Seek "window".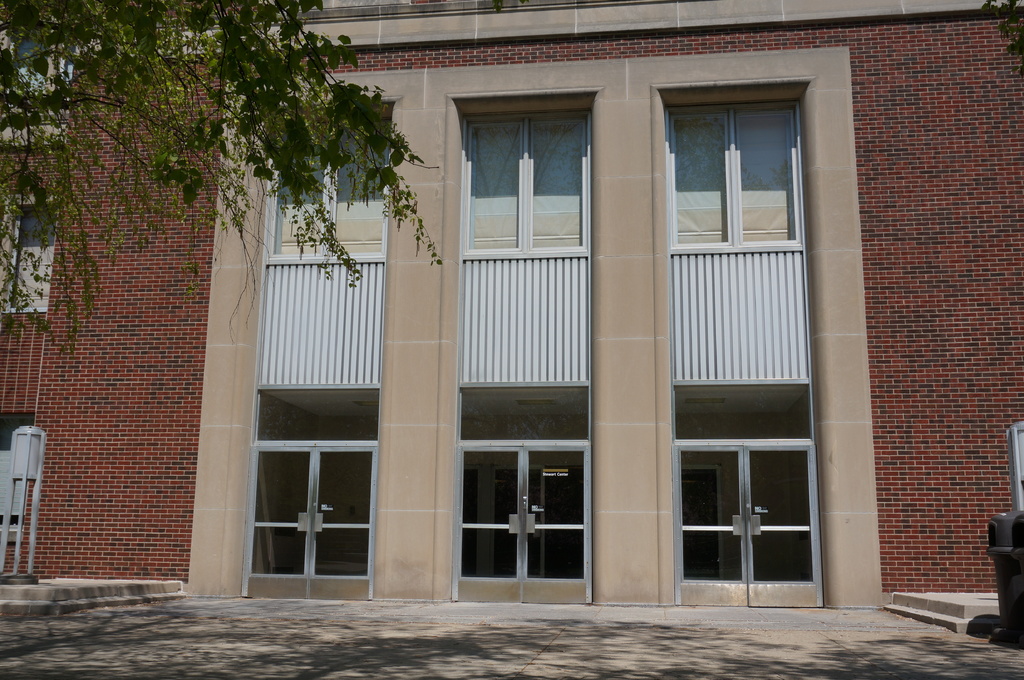
BBox(668, 102, 803, 245).
